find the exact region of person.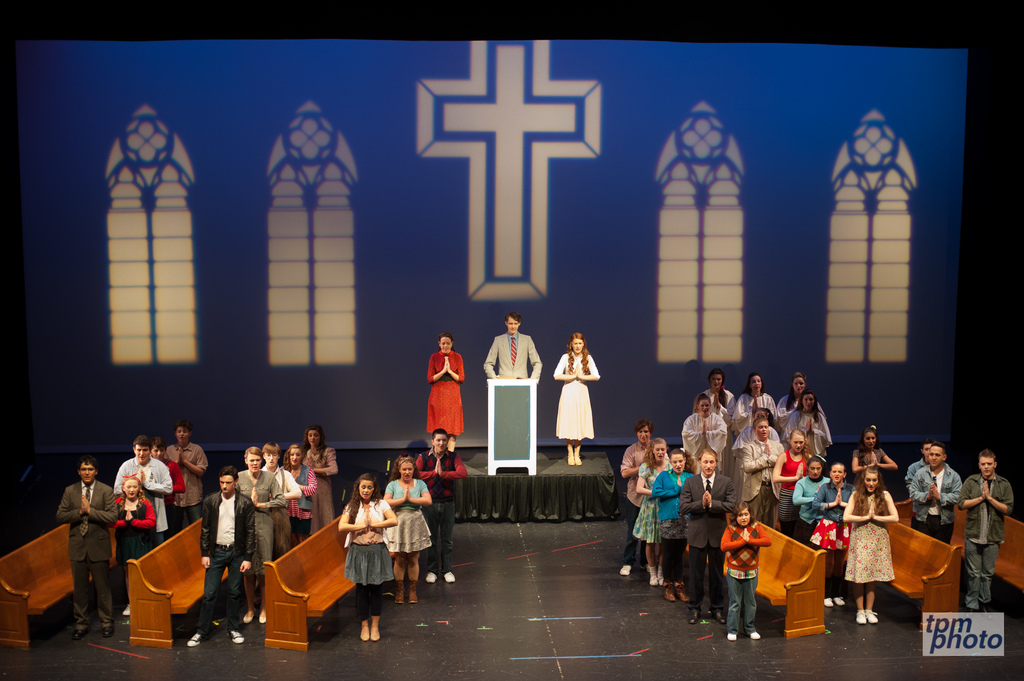
Exact region: box=[855, 420, 892, 479].
